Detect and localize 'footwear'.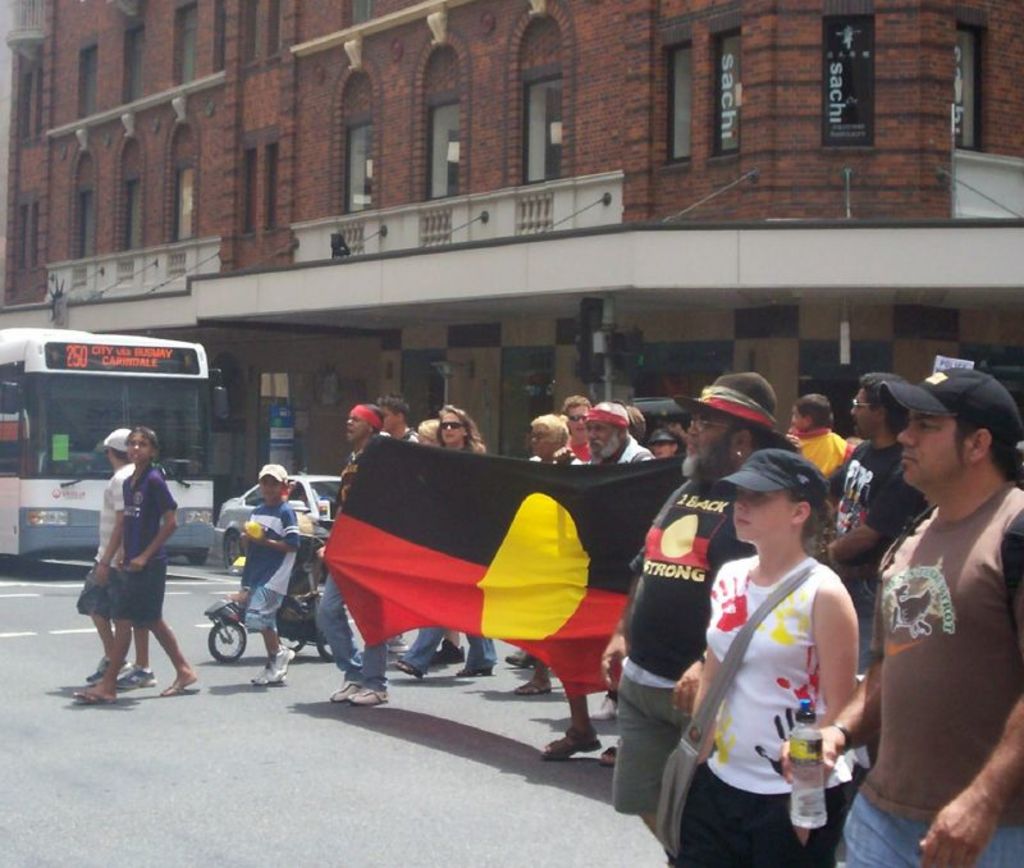
Localized at 540,725,600,758.
